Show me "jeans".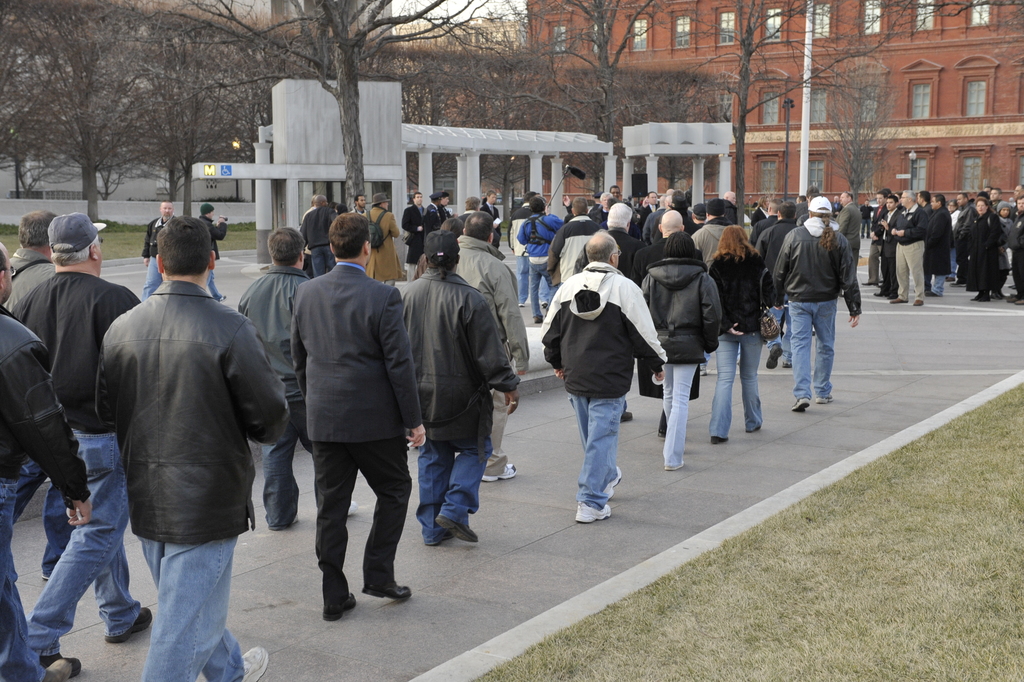
"jeans" is here: [0,477,45,681].
